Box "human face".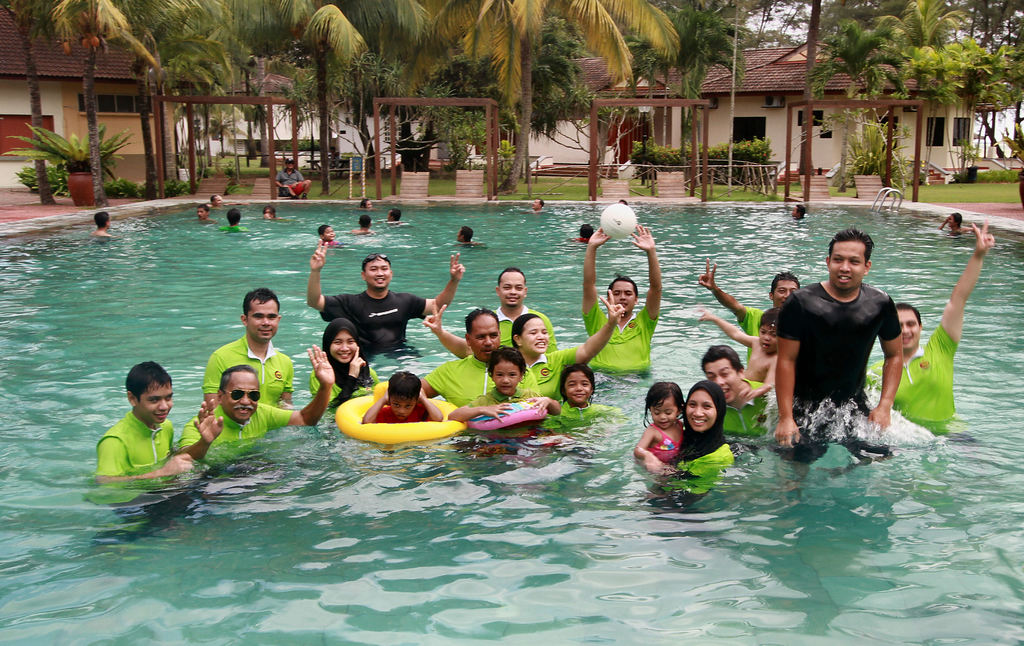
region(771, 278, 796, 308).
